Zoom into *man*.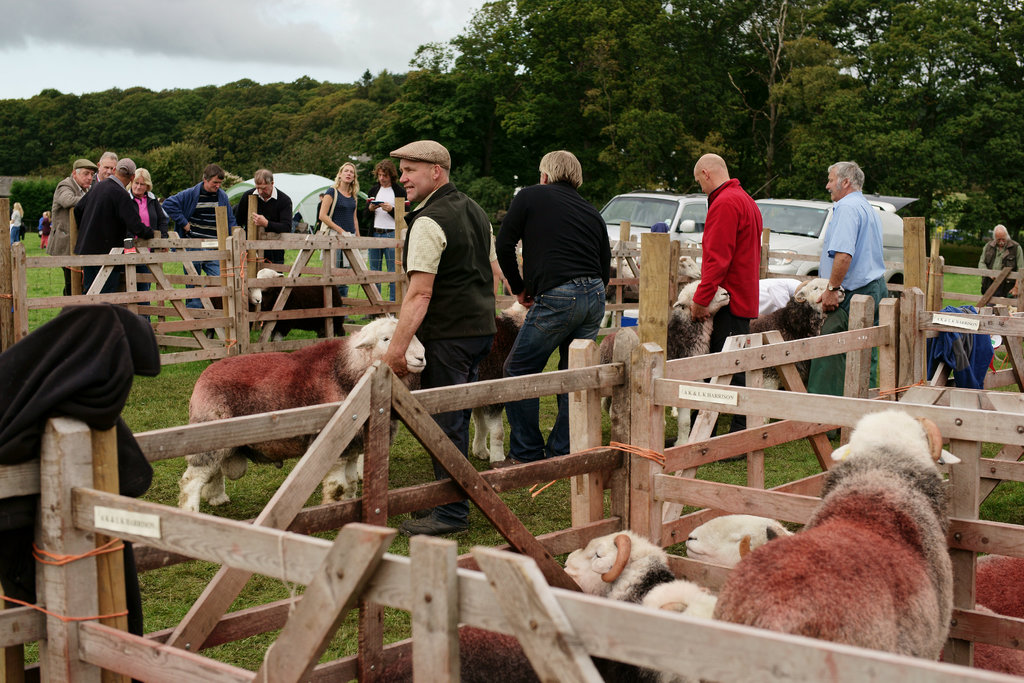
Zoom target: crop(812, 156, 891, 438).
